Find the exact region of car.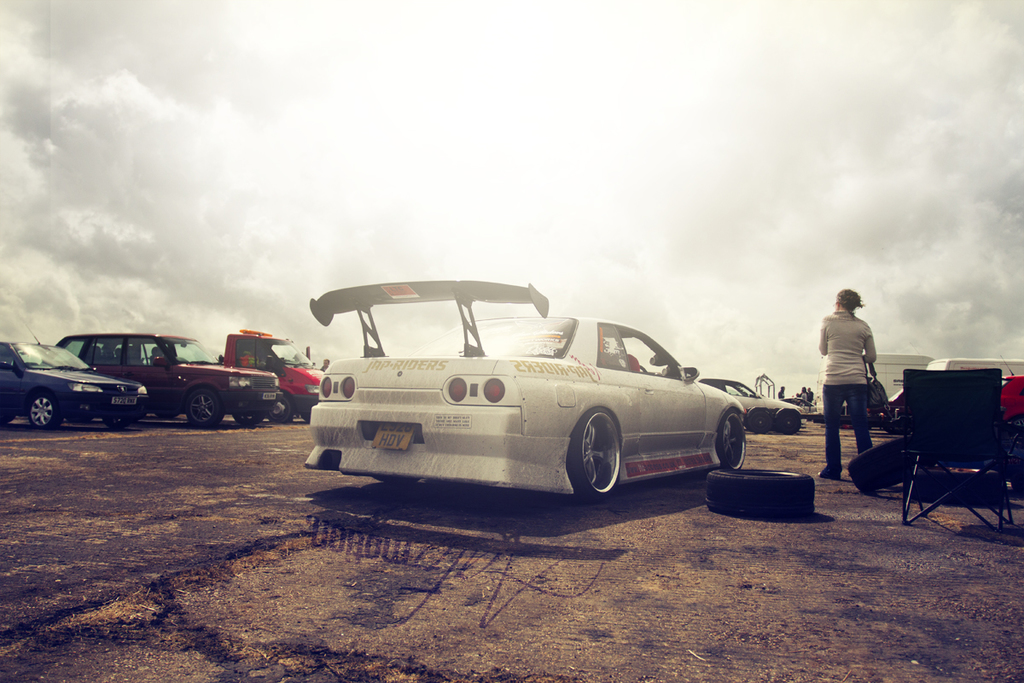
Exact region: x1=55, y1=329, x2=282, y2=418.
